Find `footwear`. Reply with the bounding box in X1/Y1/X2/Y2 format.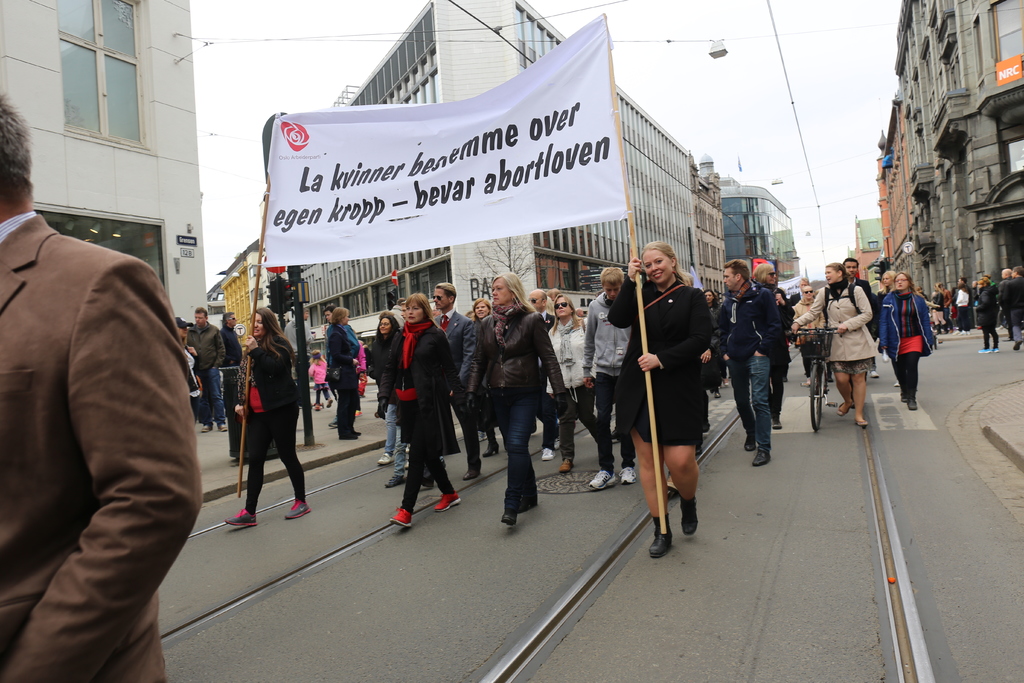
520/495/540/514.
